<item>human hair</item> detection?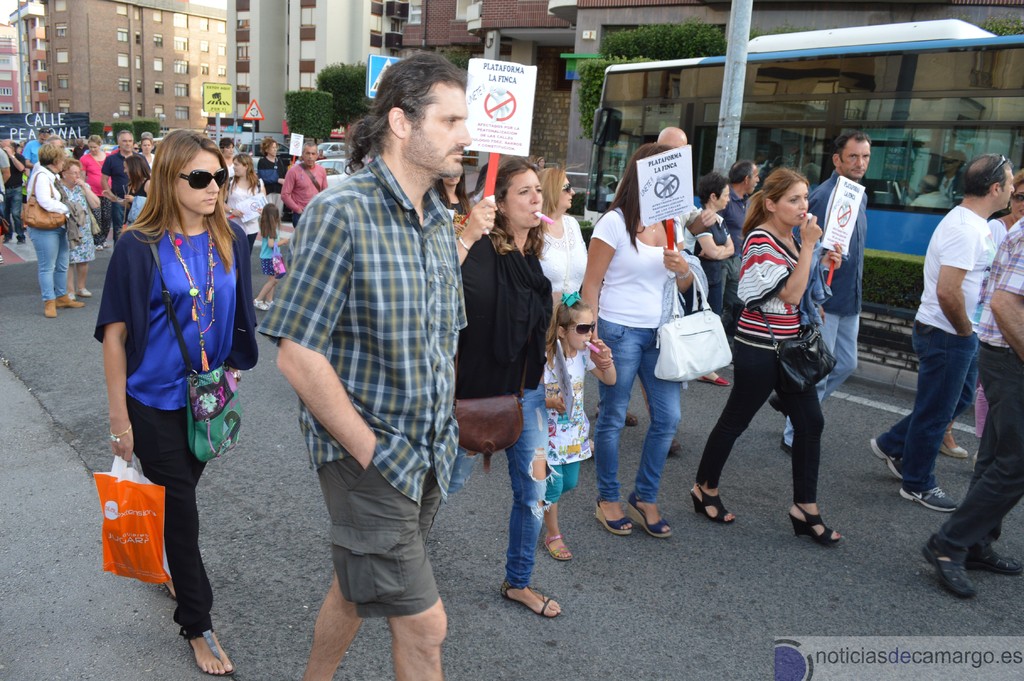
[left=298, top=135, right=313, bottom=144]
